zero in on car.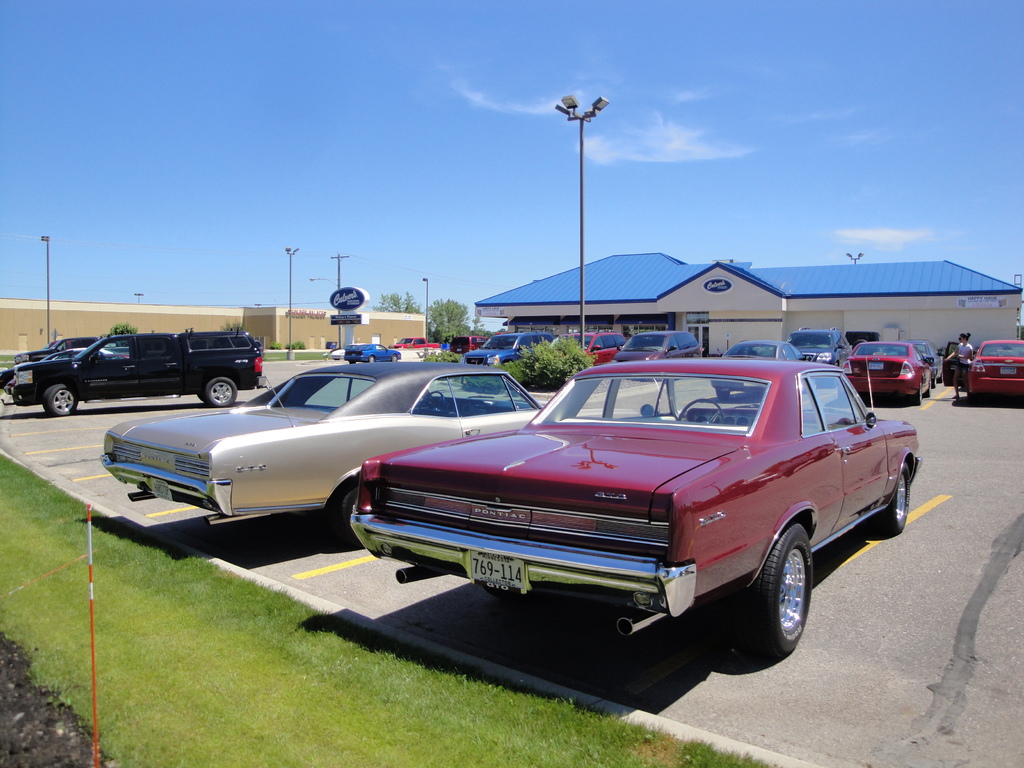
Zeroed in: (0,348,113,387).
